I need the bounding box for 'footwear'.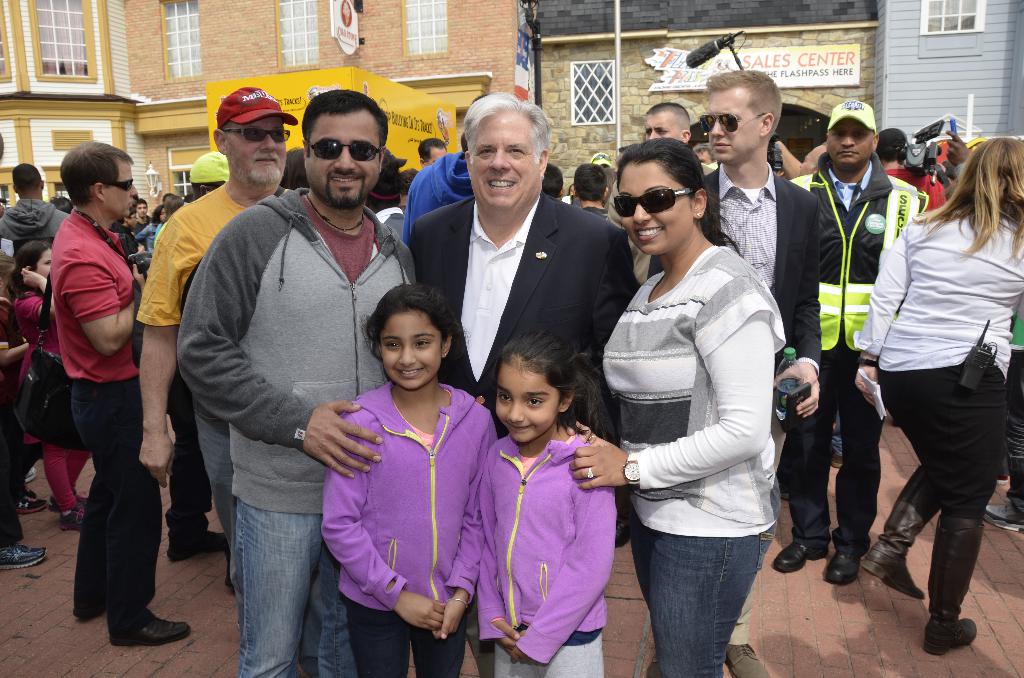
Here it is: bbox(111, 615, 189, 654).
